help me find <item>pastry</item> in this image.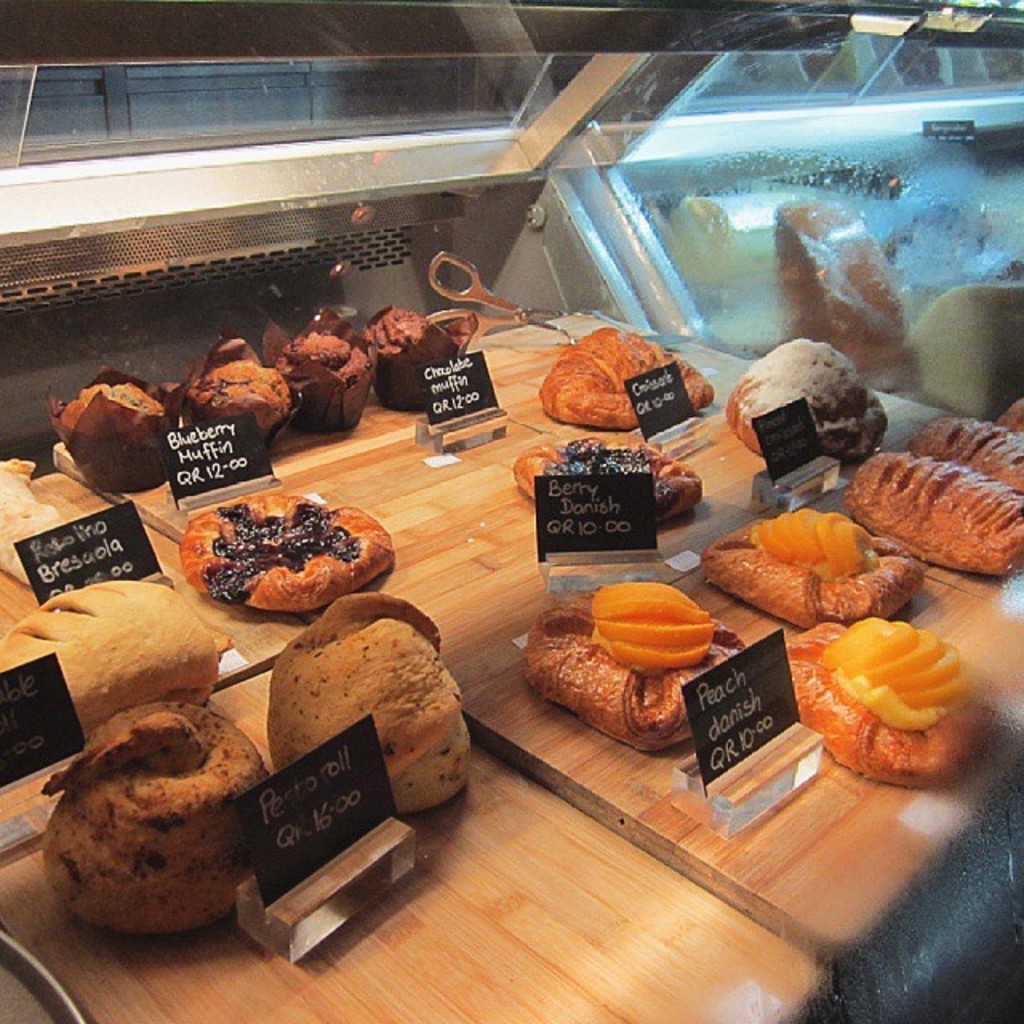
Found it: <region>910, 414, 1022, 498</region>.
